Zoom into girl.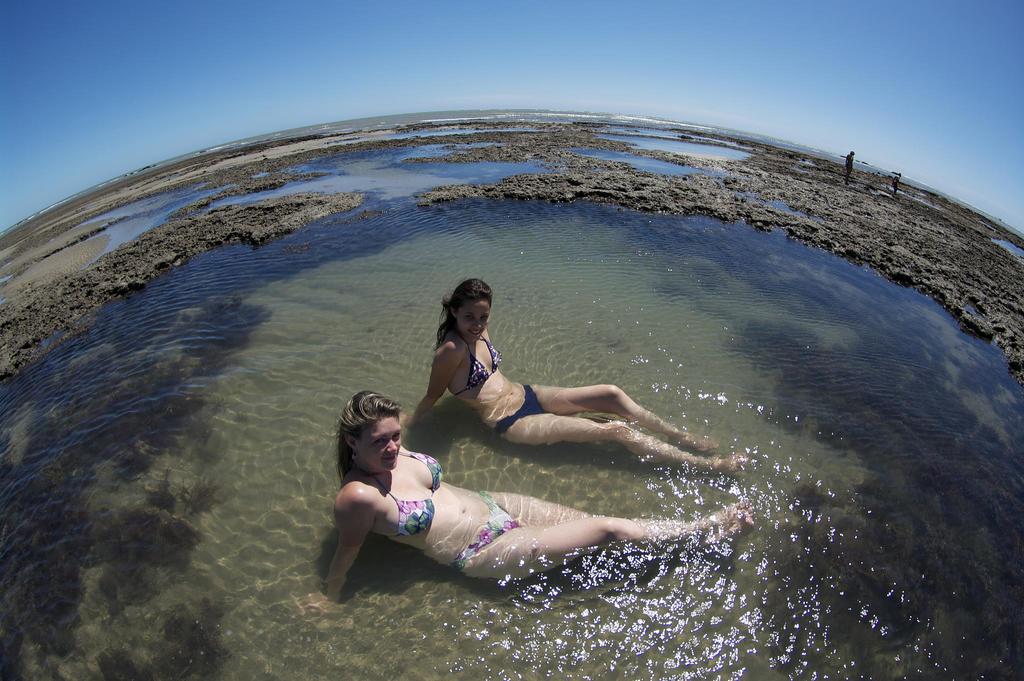
Zoom target: (x1=400, y1=275, x2=754, y2=477).
